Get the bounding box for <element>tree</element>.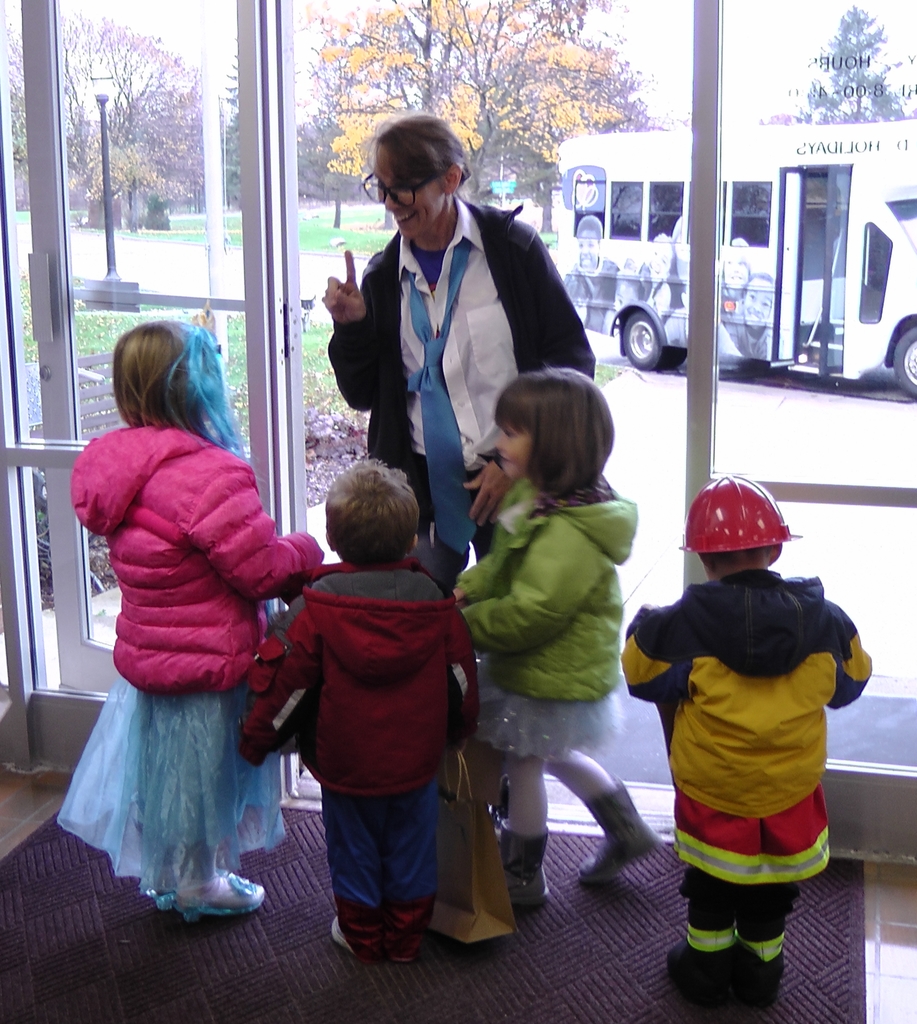
pyautogui.locateOnScreen(783, 0, 916, 120).
